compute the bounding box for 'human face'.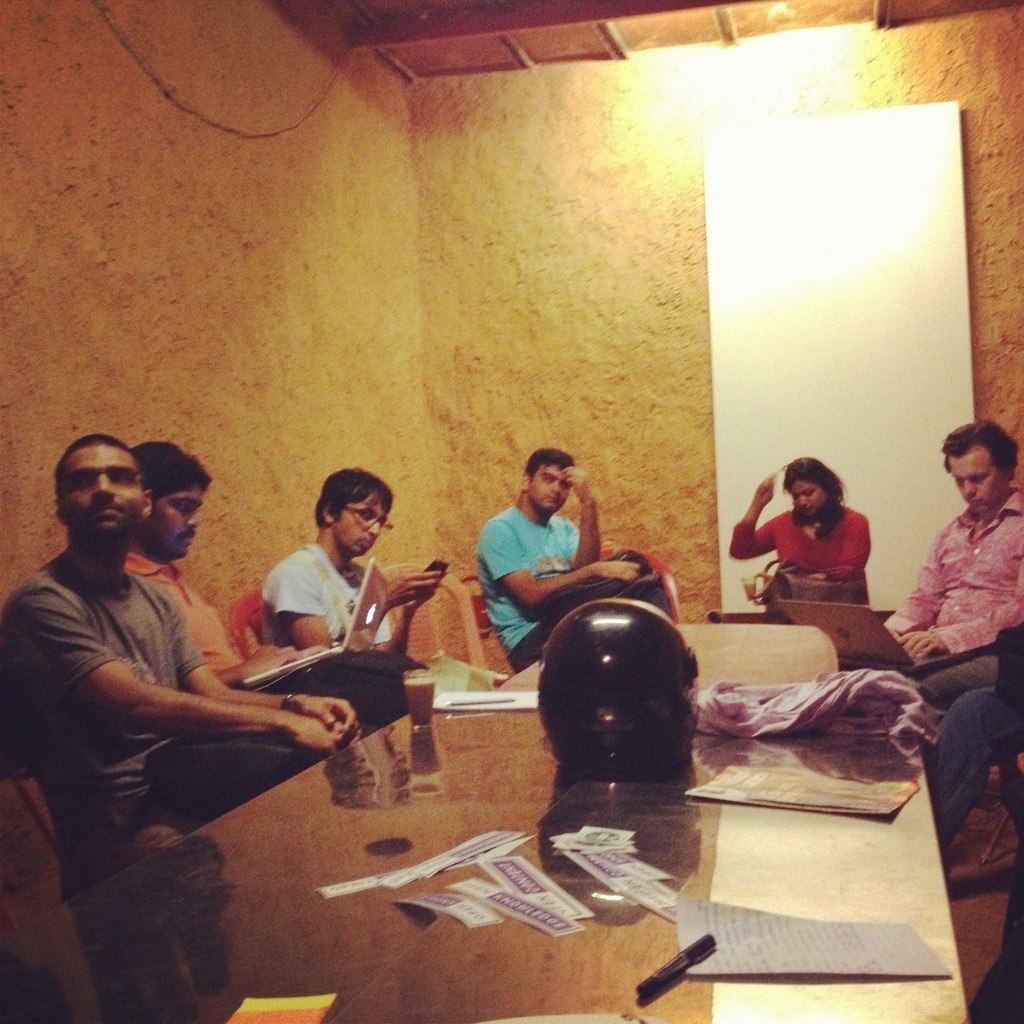
[340, 495, 387, 556].
